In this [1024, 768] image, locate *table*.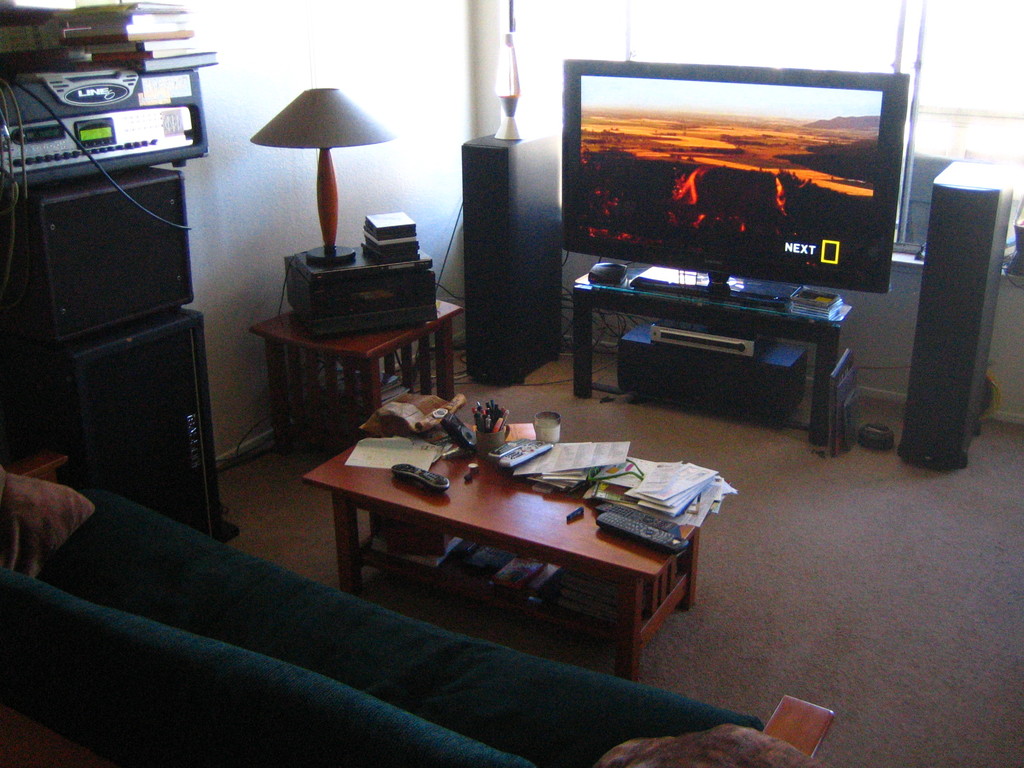
Bounding box: rect(251, 292, 456, 444).
